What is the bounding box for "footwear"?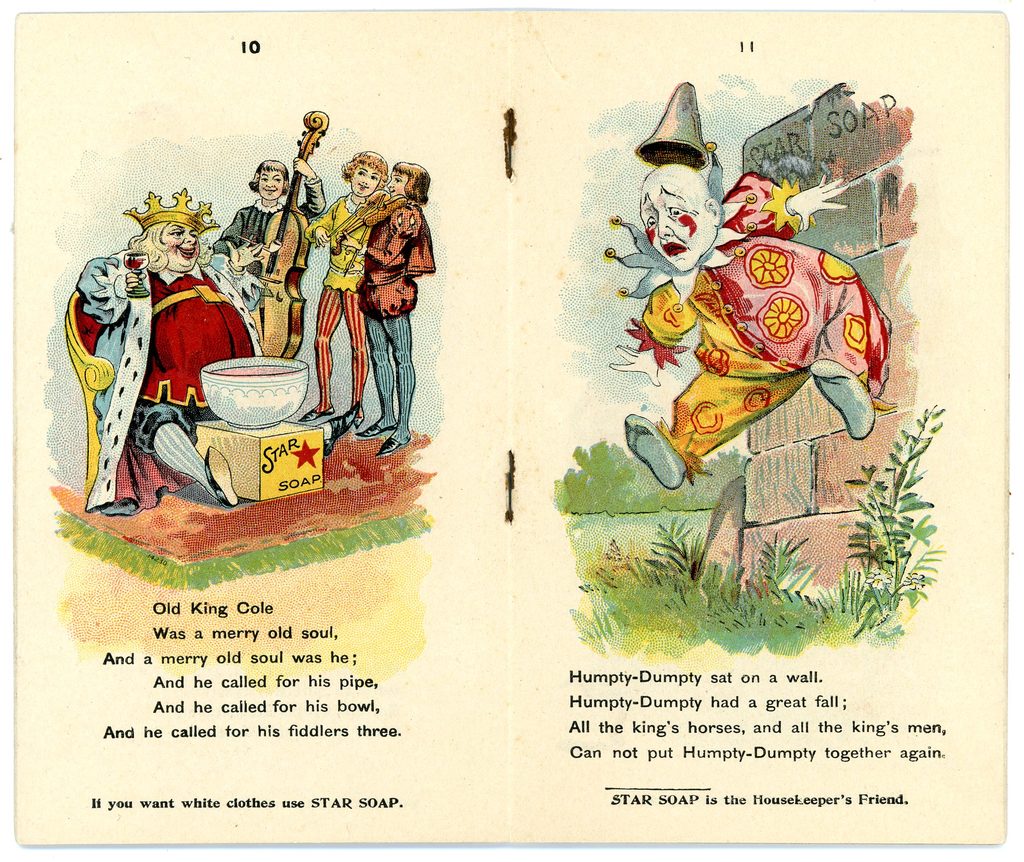
[377,436,413,460].
